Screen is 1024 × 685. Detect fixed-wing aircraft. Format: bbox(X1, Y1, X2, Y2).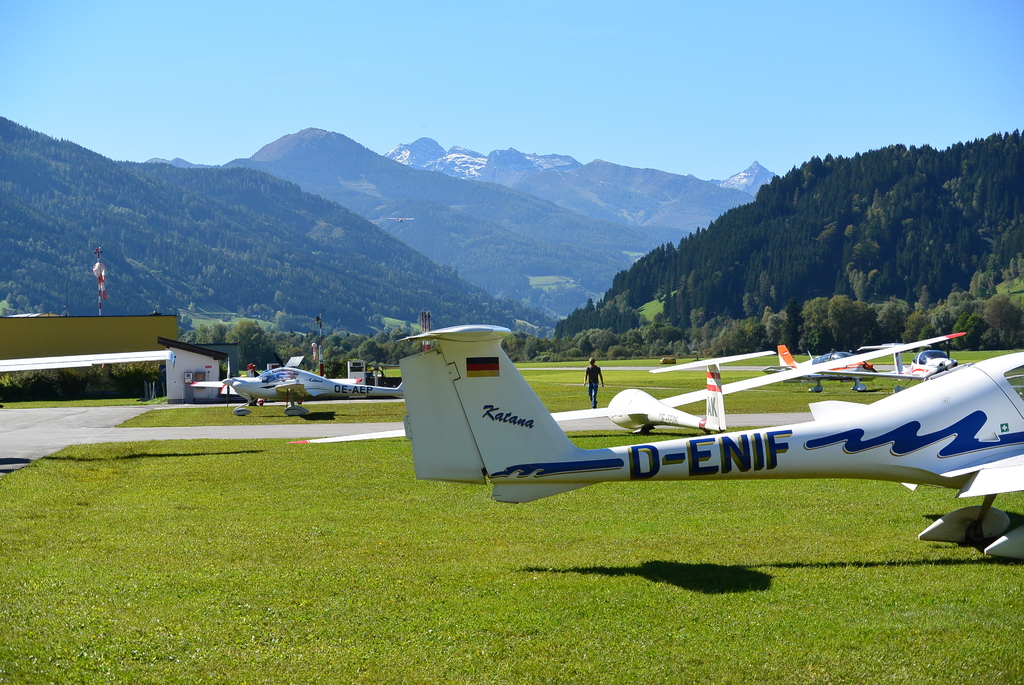
bbox(400, 315, 1023, 560).
